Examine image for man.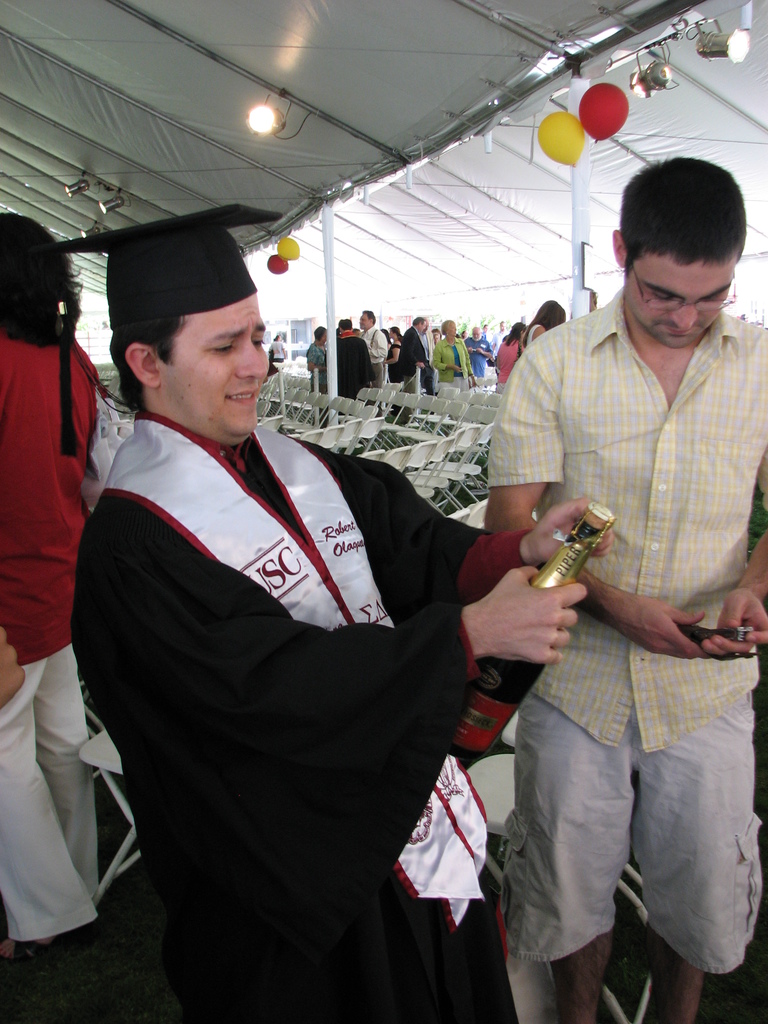
Examination result: [357, 305, 390, 389].
